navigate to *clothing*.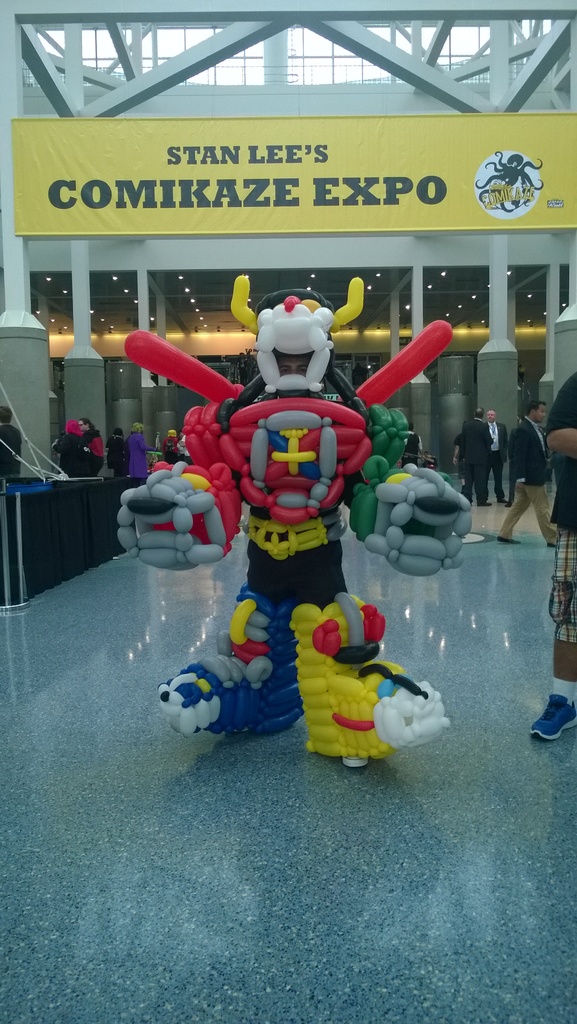
Navigation target: bbox=[178, 432, 194, 465].
